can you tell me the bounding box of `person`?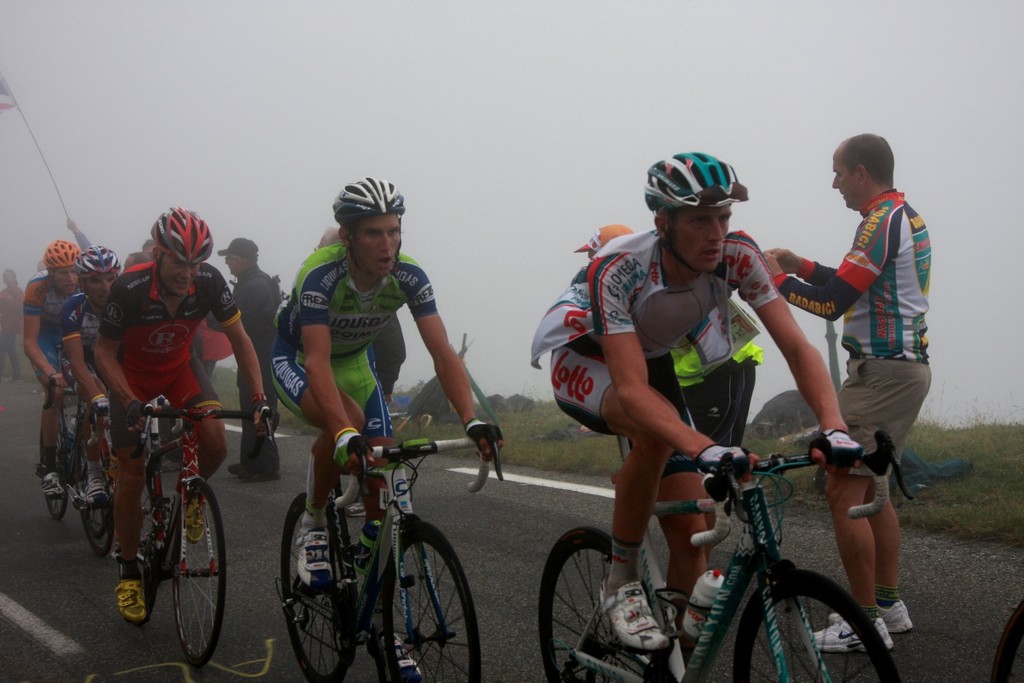
[x1=204, y1=234, x2=296, y2=478].
